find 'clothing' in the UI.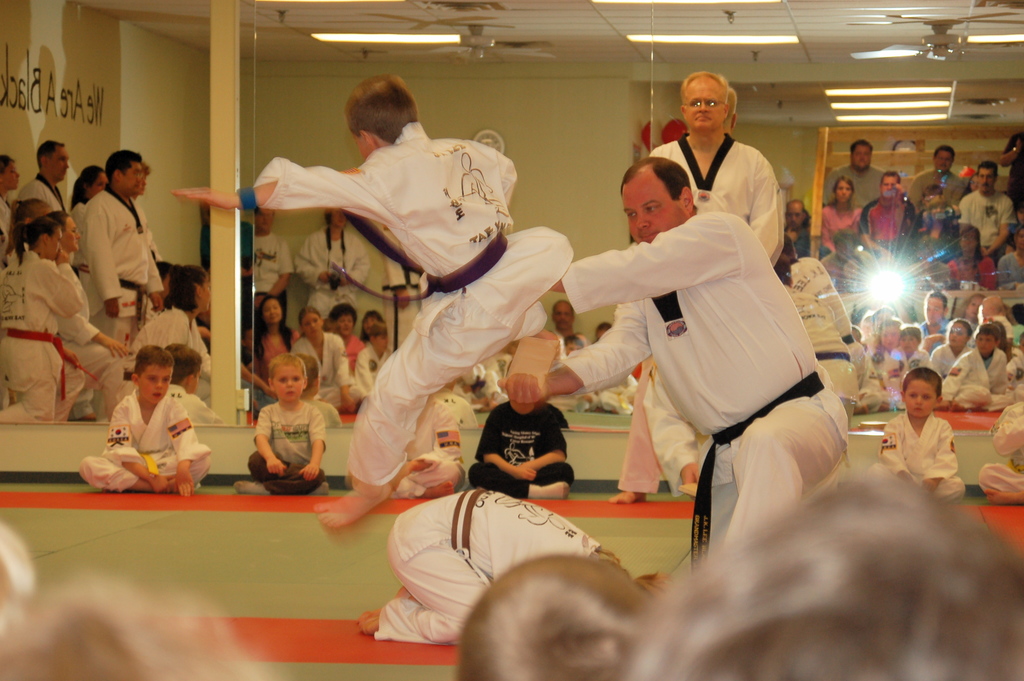
UI element at select_region(0, 256, 124, 425).
